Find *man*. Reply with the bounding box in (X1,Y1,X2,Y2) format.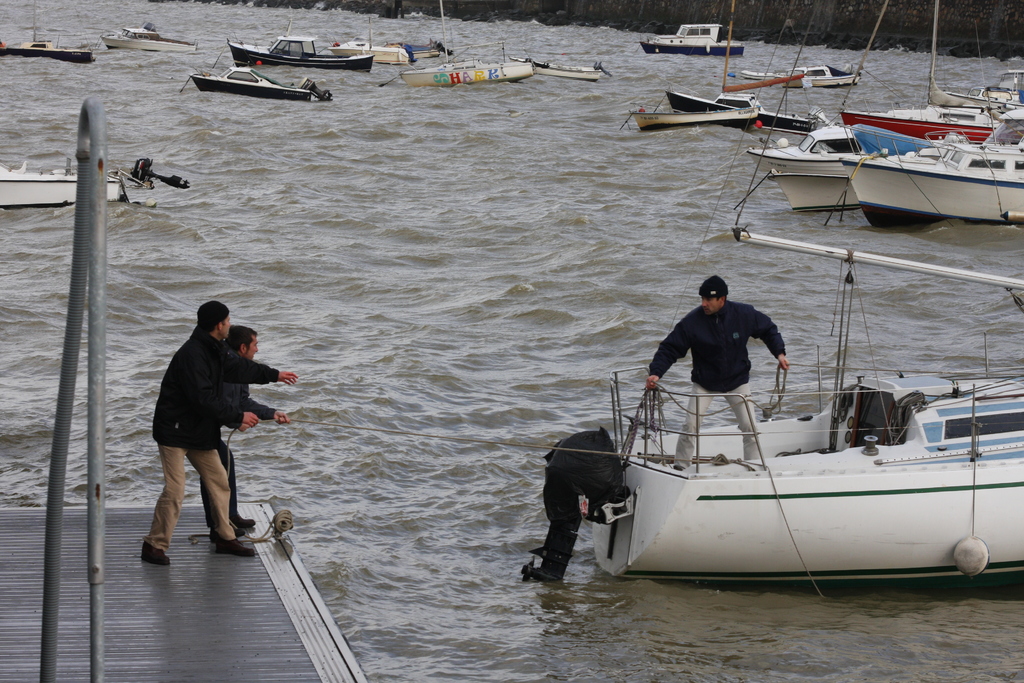
(645,278,791,466).
